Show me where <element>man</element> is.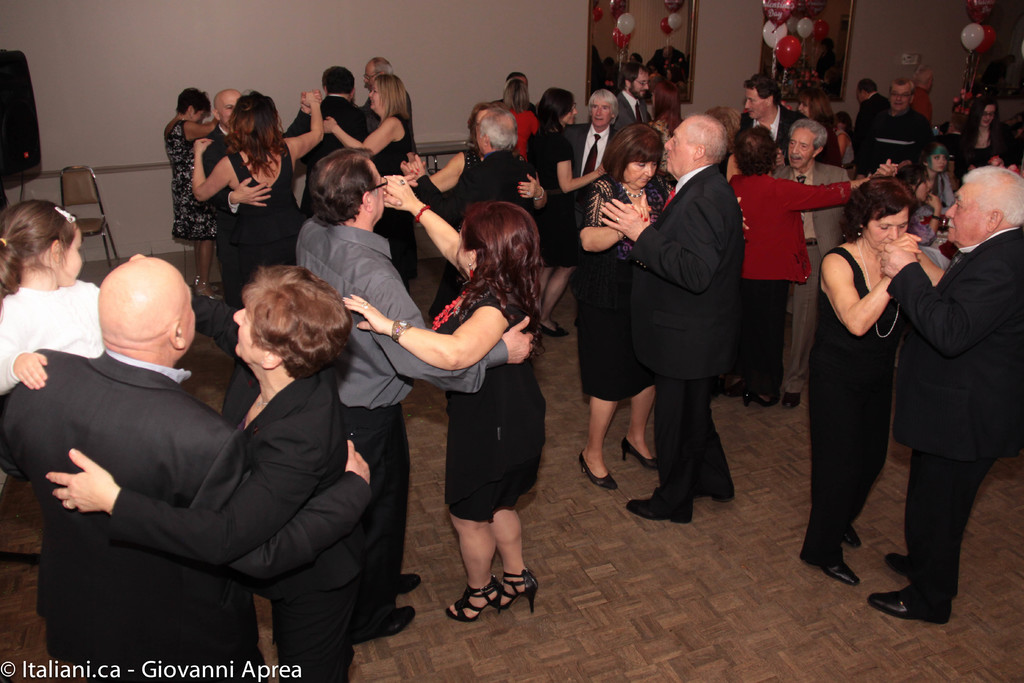
<element>man</element> is at <region>865, 77, 937, 179</region>.
